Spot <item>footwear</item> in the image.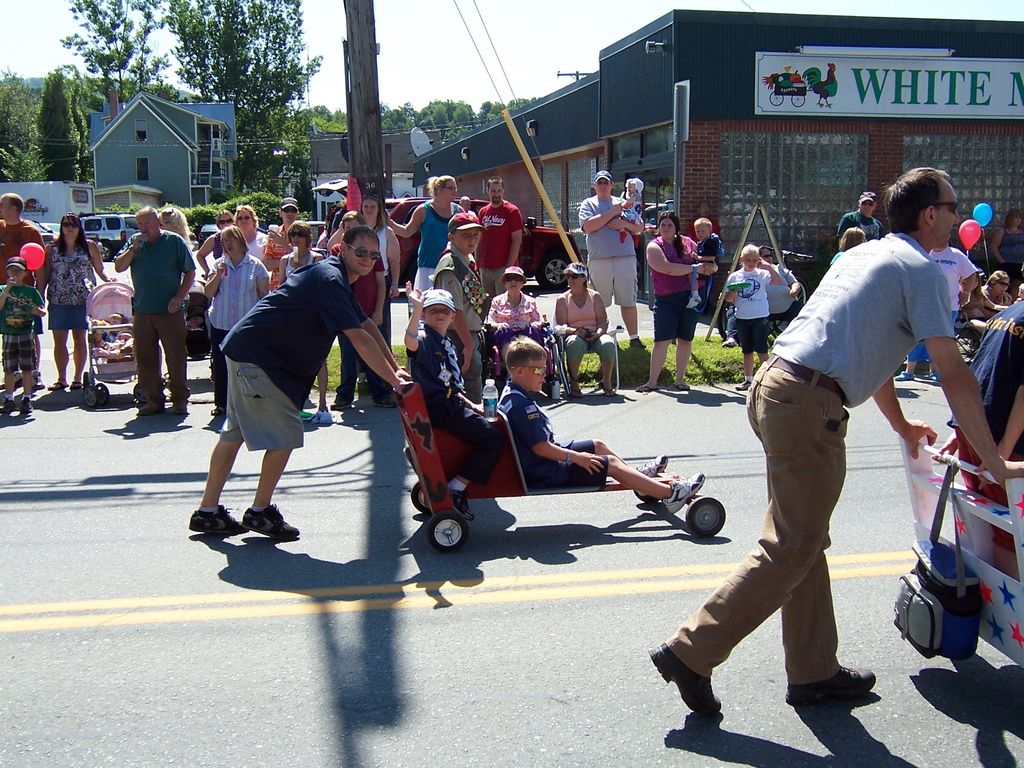
<item>footwear</item> found at x1=660 y1=472 x2=707 y2=515.
